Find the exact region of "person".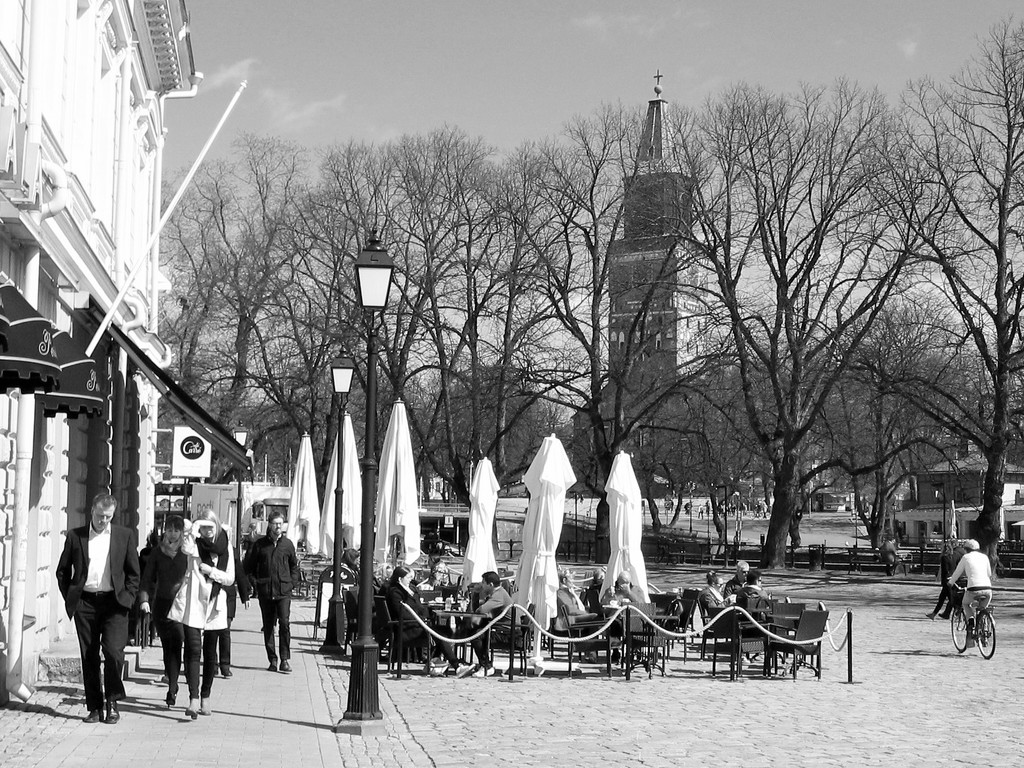
Exact region: <box>756,497,763,528</box>.
